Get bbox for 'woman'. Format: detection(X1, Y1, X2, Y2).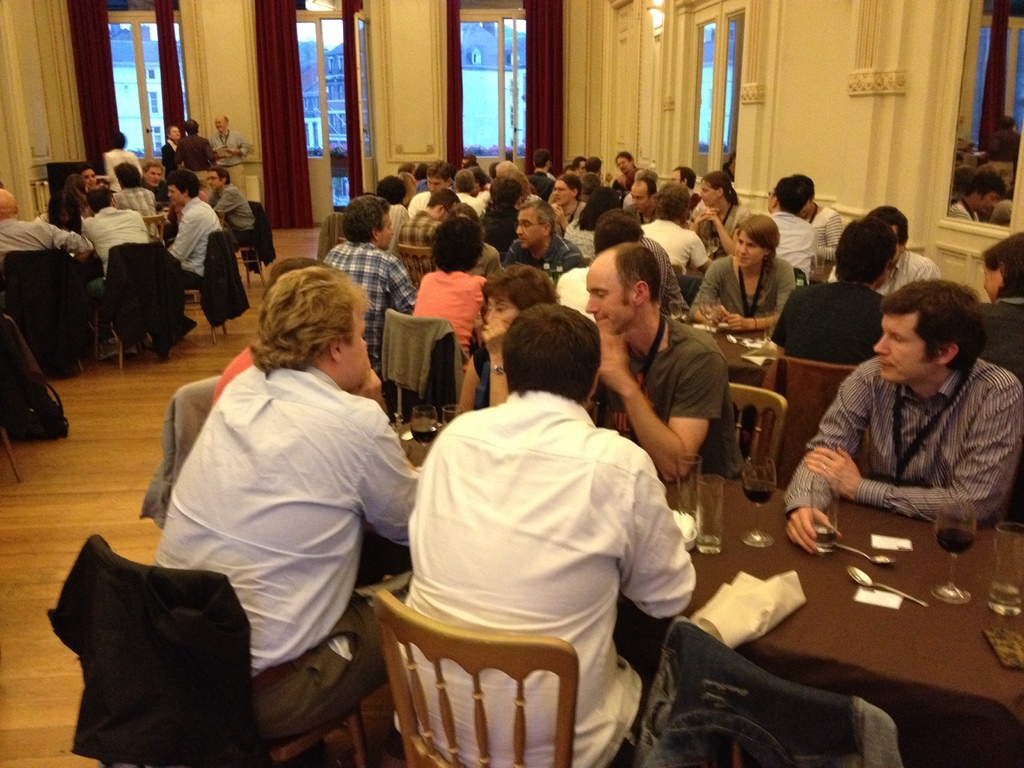
detection(541, 173, 587, 244).
